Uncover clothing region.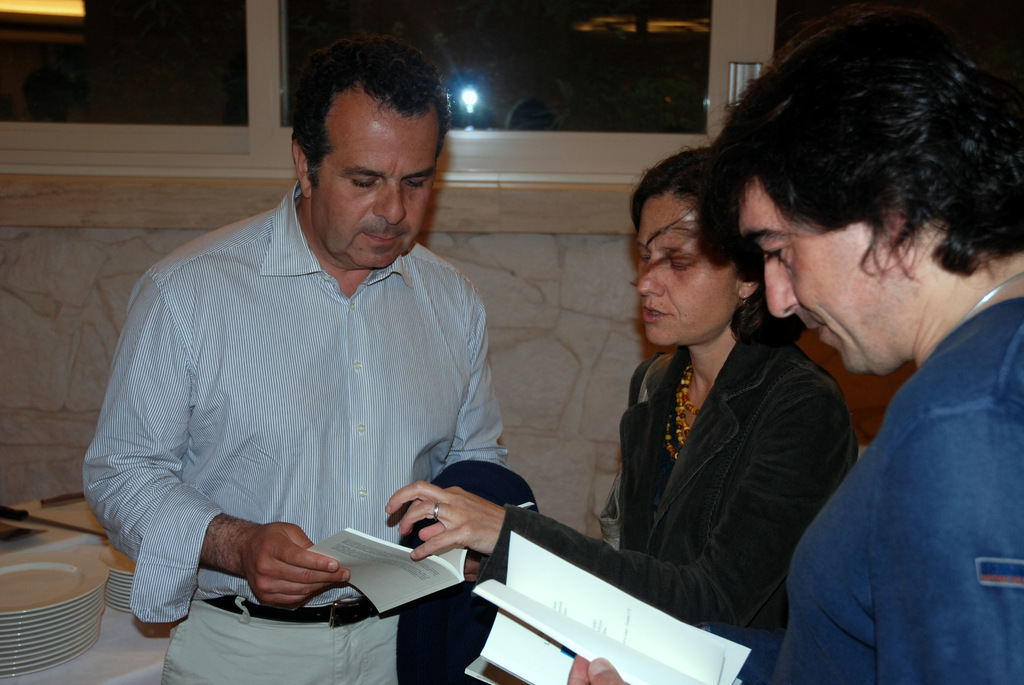
Uncovered: [x1=768, y1=281, x2=1023, y2=677].
